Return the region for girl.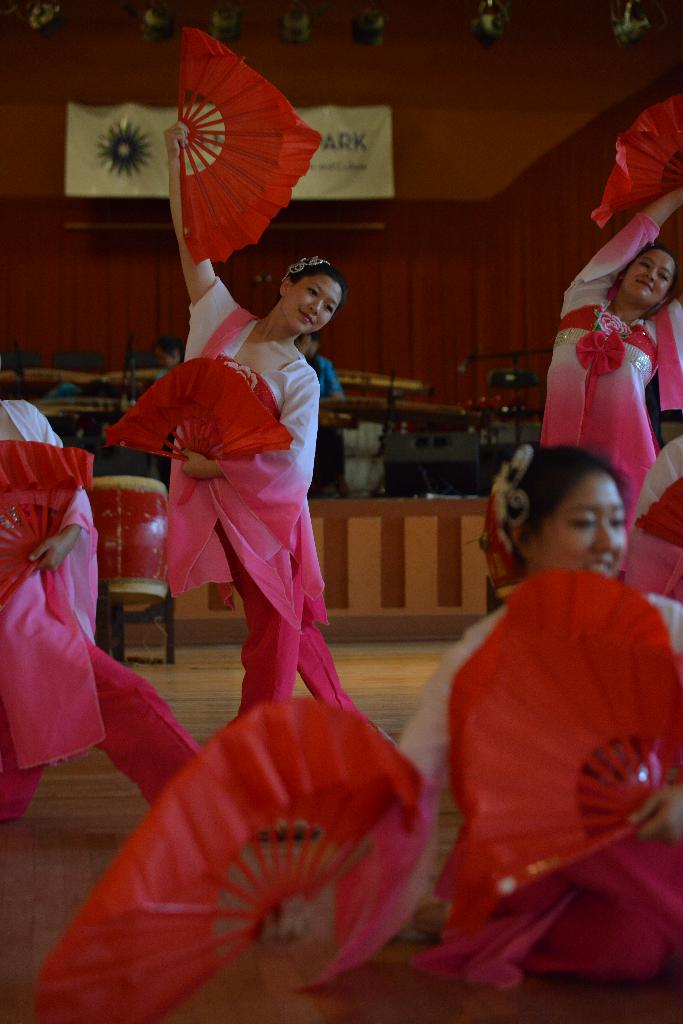
[388, 435, 682, 986].
